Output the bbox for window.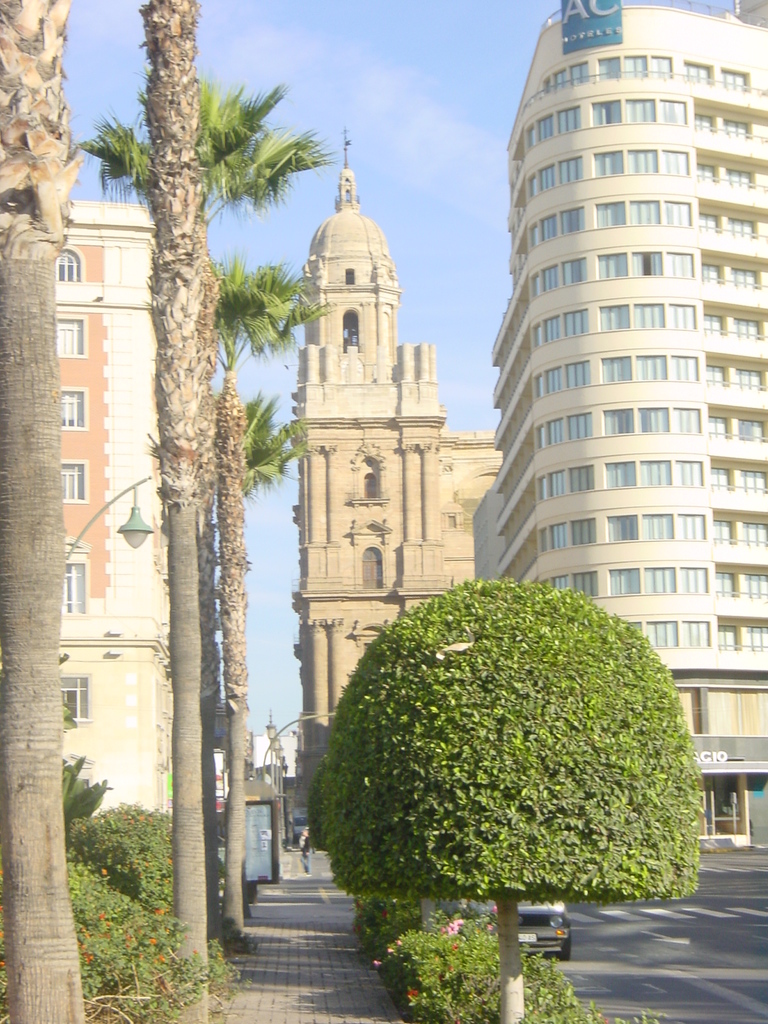
Rect(561, 252, 585, 287).
